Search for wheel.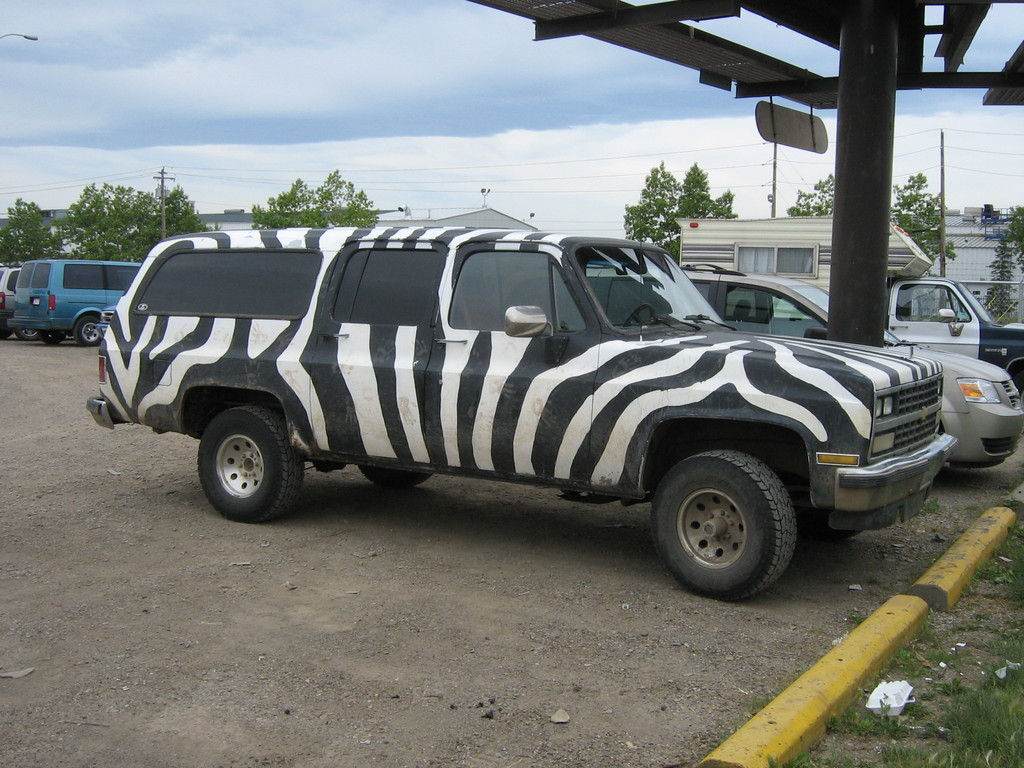
Found at [left=190, top=410, right=298, bottom=526].
